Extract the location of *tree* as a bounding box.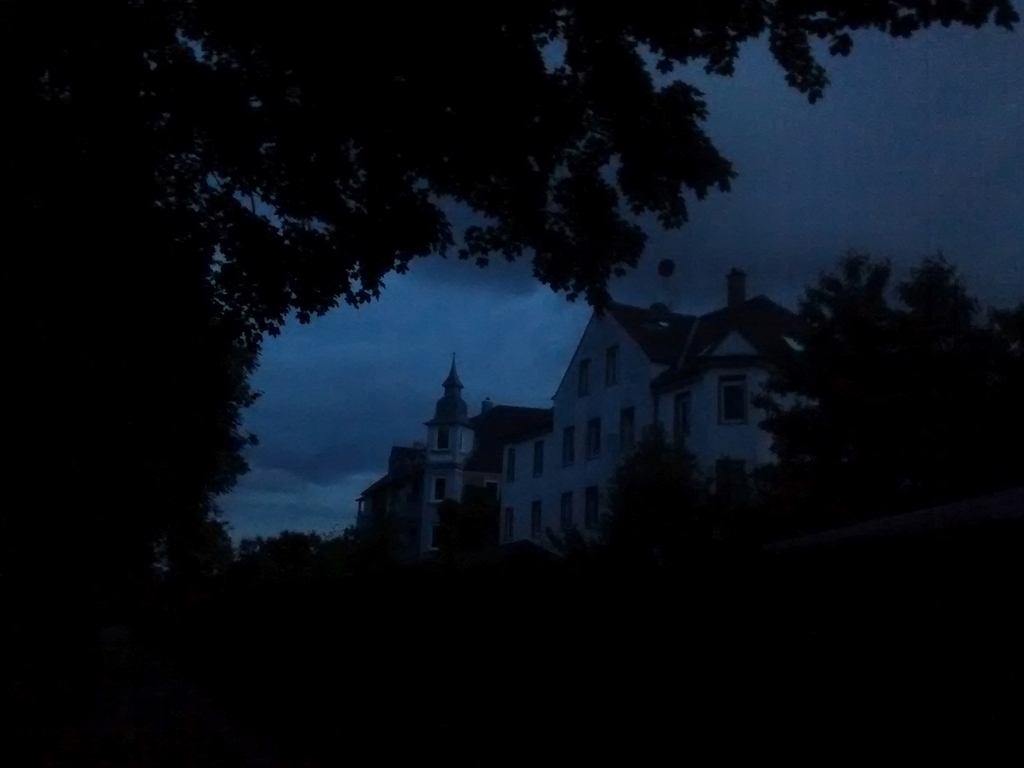
box=[771, 220, 989, 467].
